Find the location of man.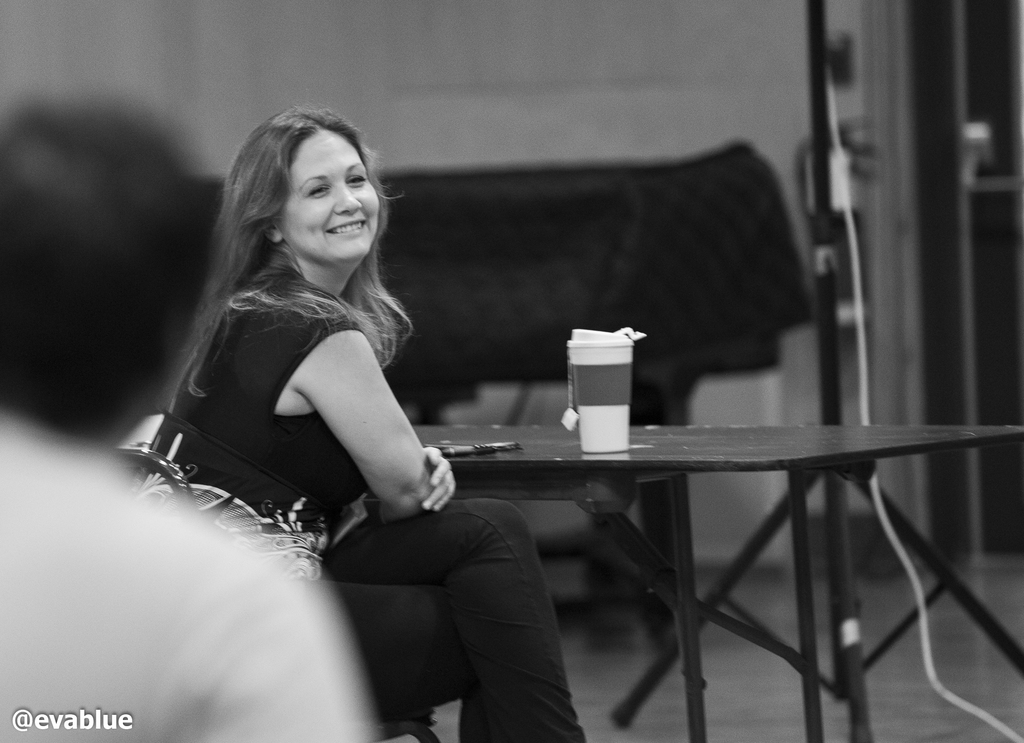
Location: (0,96,378,742).
